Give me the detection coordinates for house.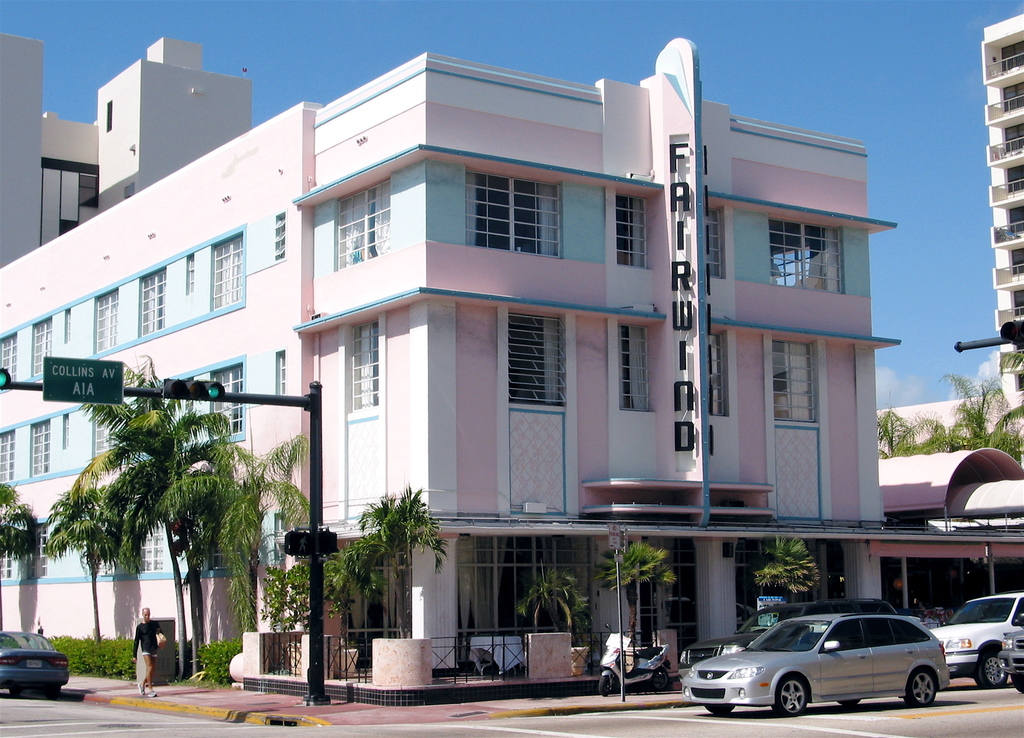
left=0, top=29, right=257, bottom=267.
